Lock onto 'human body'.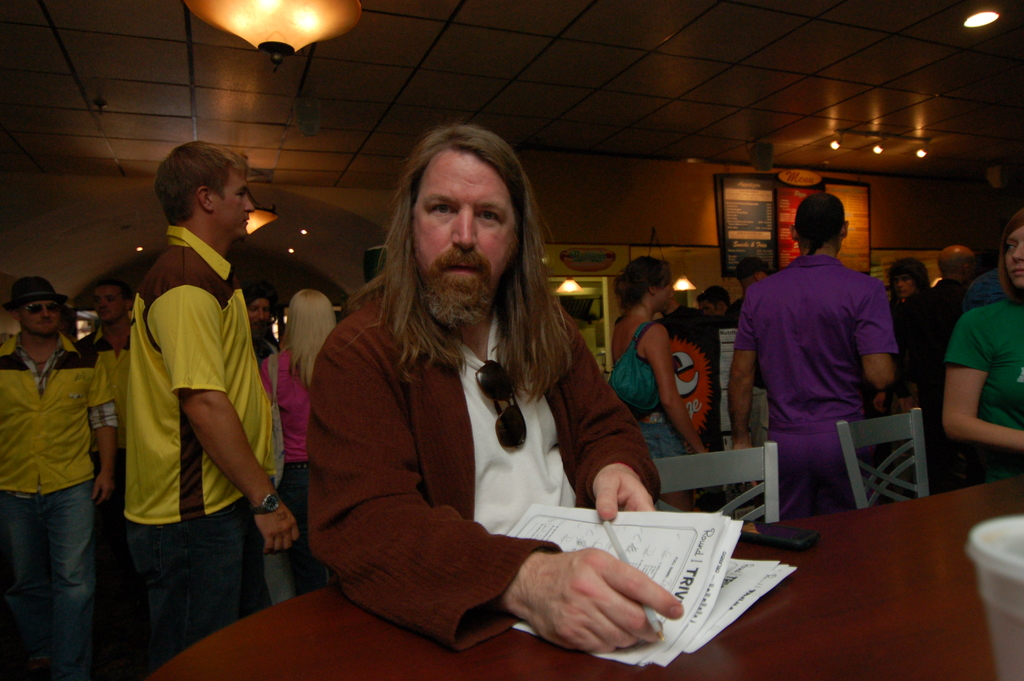
Locked: (276, 156, 678, 673).
